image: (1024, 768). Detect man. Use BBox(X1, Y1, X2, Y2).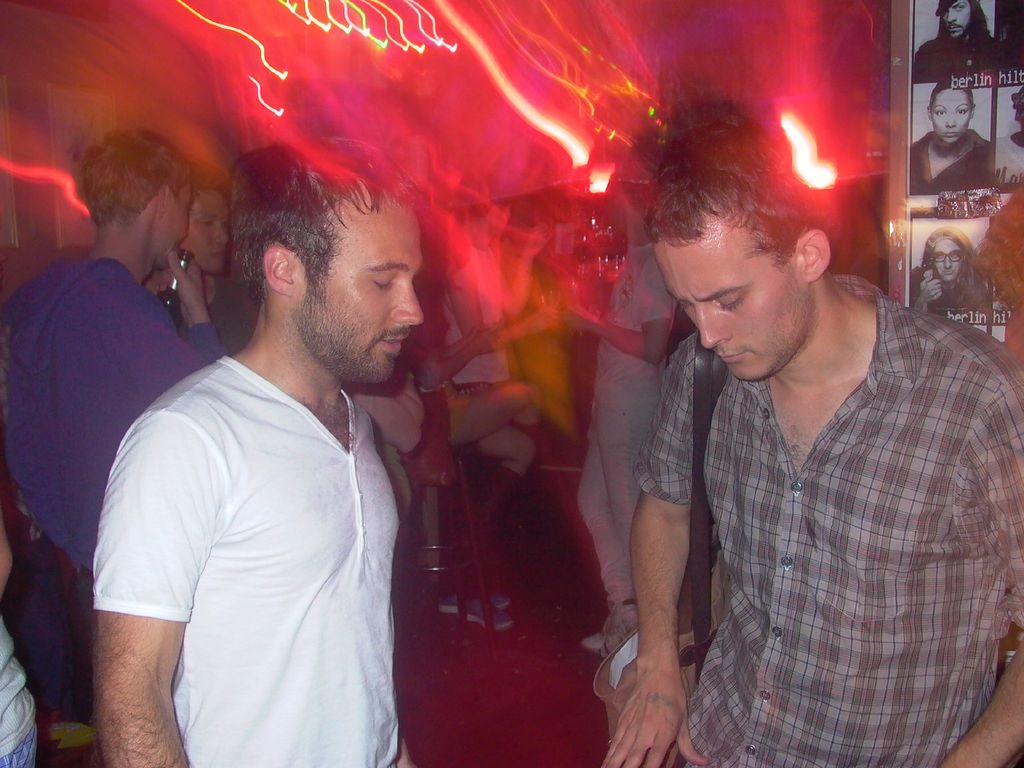
BBox(527, 184, 692, 719).
